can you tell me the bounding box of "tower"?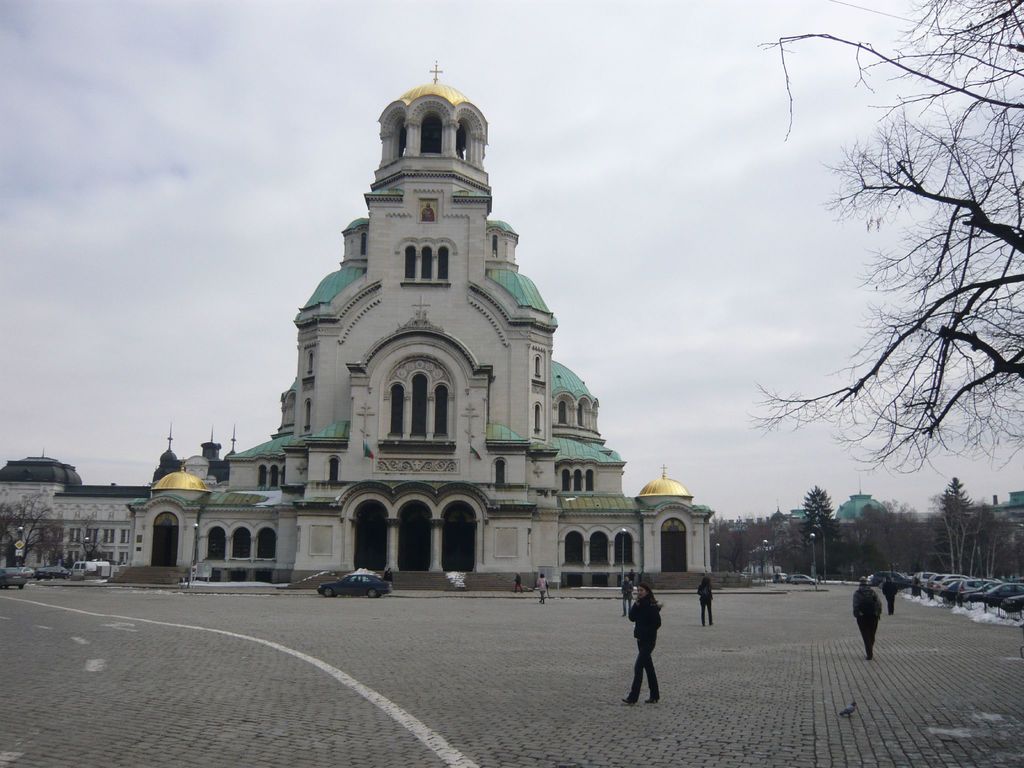
box=[227, 61, 563, 592].
